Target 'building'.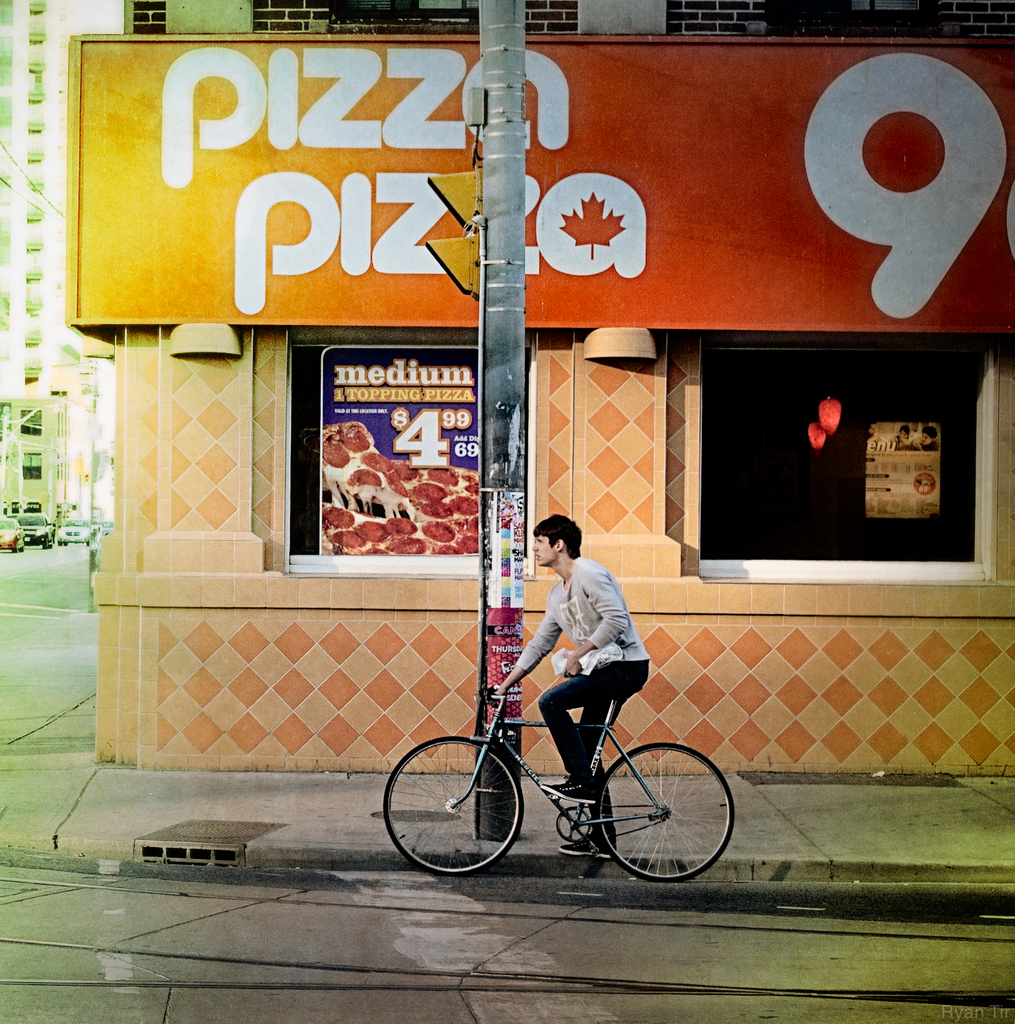
Target region: (left=0, top=0, right=120, bottom=556).
